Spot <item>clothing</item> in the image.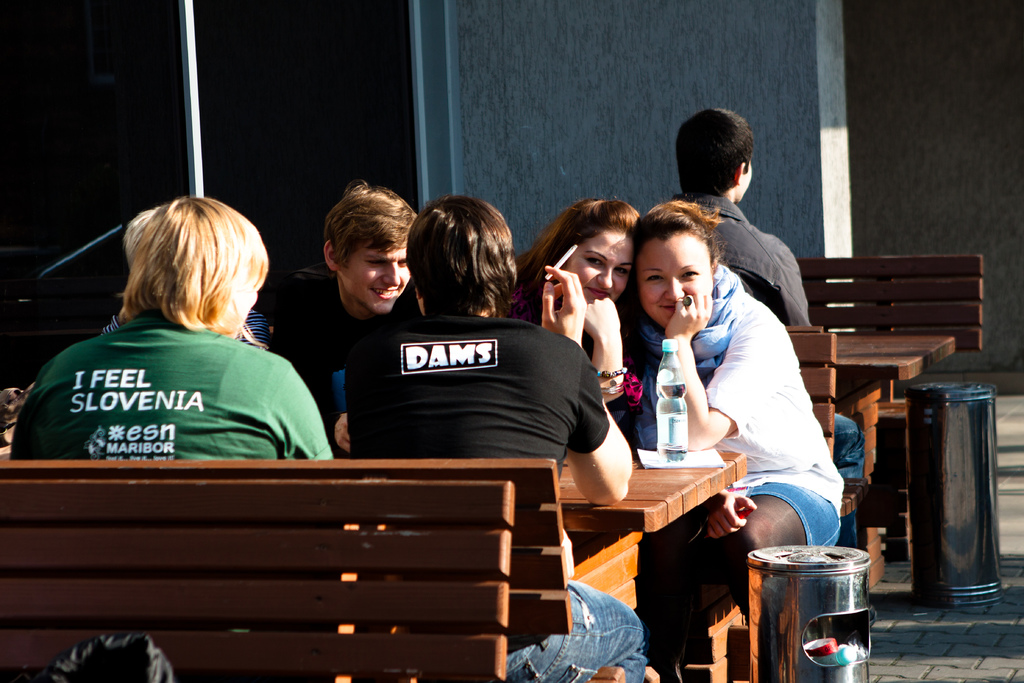
<item>clothing</item> found at x1=256 y1=274 x2=412 y2=403.
